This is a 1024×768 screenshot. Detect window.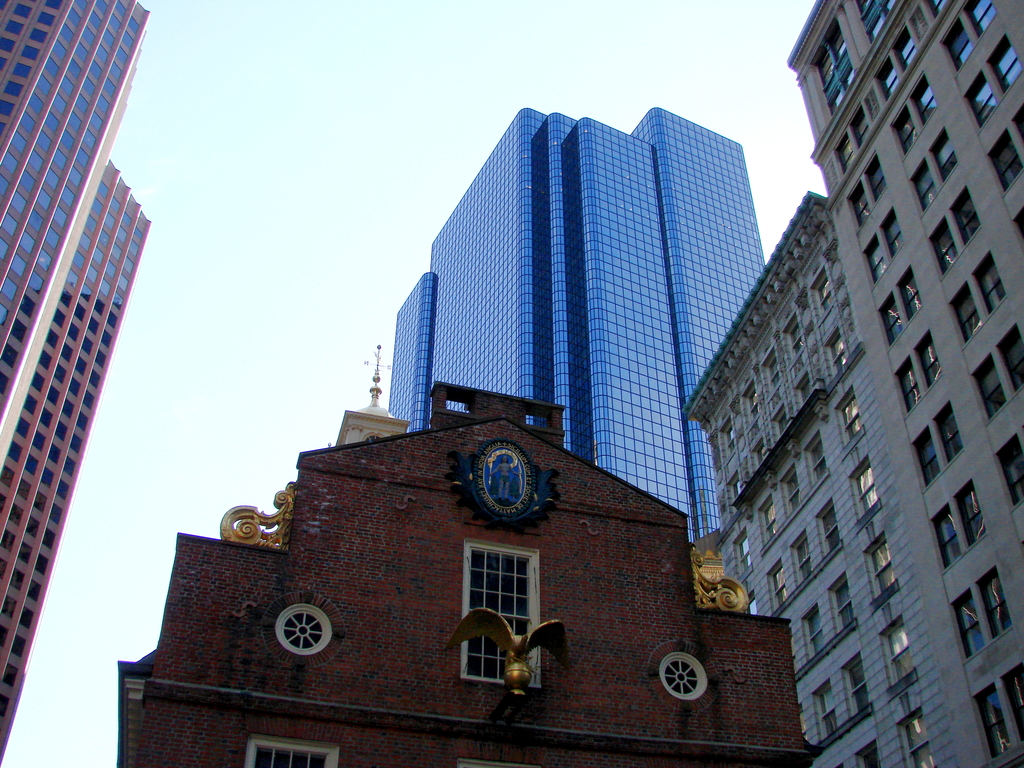
bbox(465, 556, 539, 661).
